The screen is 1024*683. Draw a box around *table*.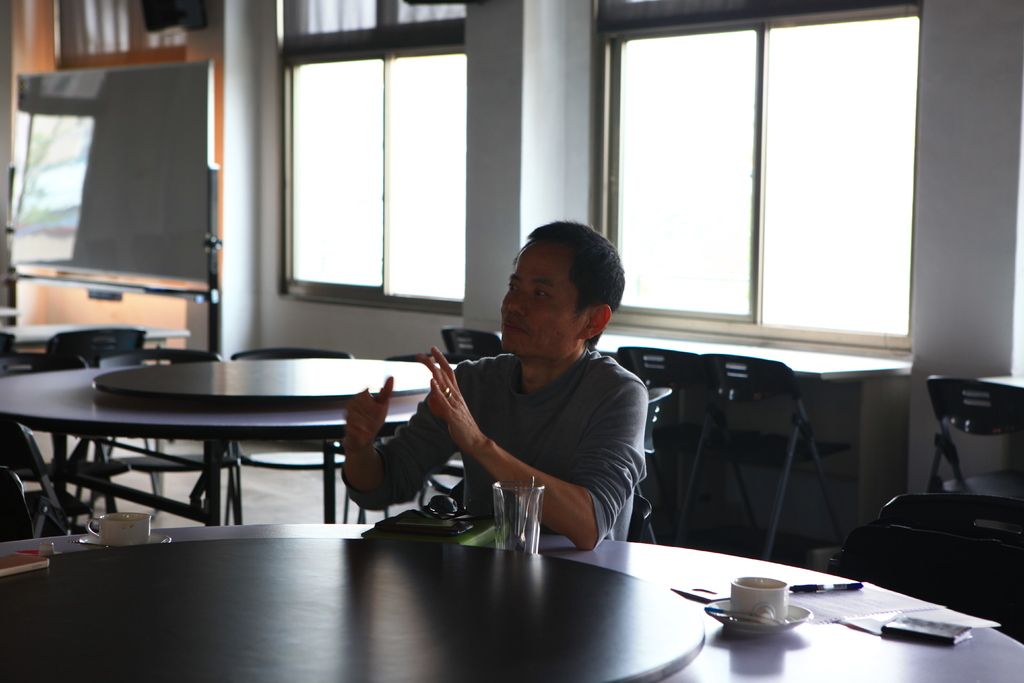
box(978, 369, 1023, 389).
